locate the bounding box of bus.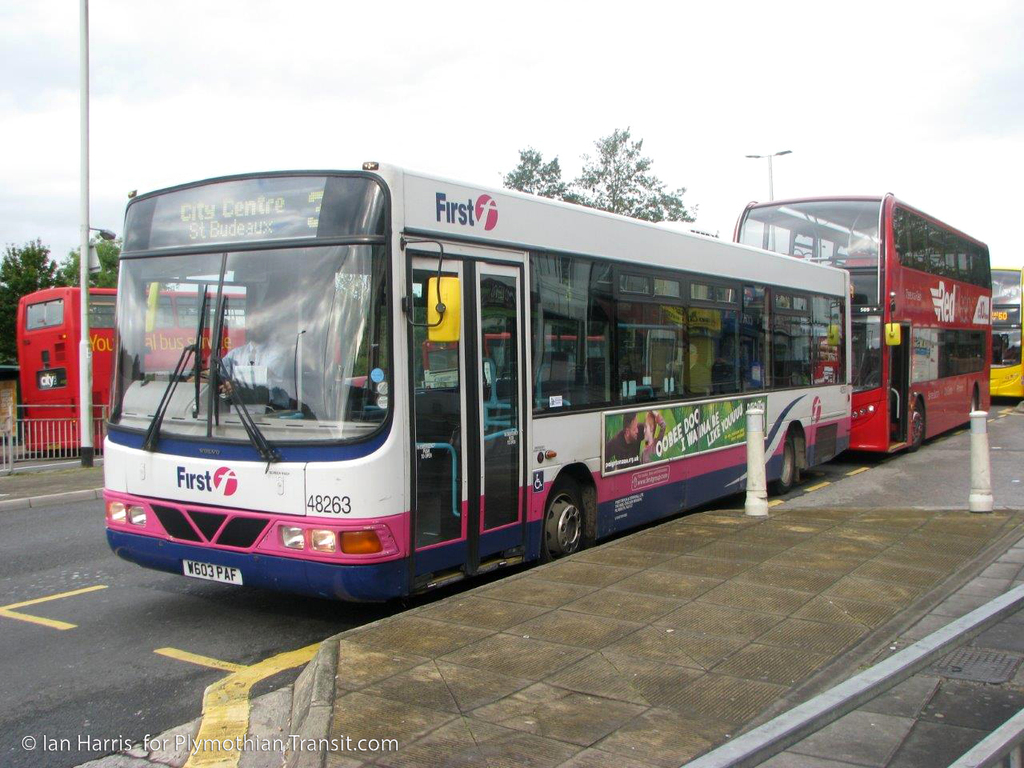
Bounding box: box(729, 191, 989, 458).
